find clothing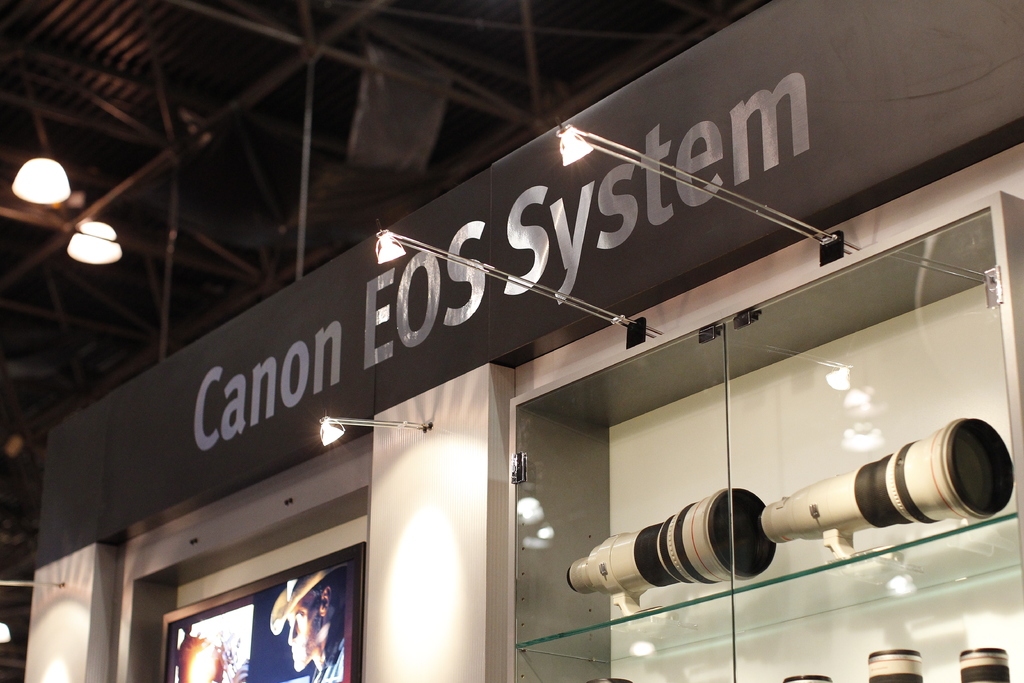
bbox=[280, 571, 353, 677]
